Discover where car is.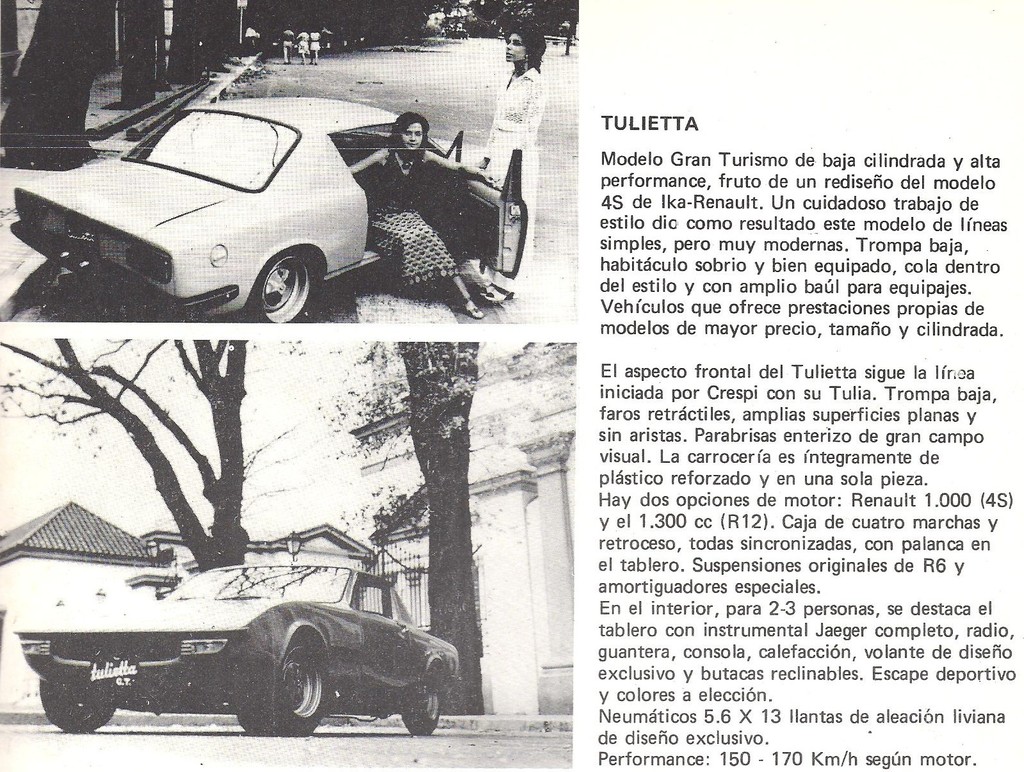
Discovered at [20,90,482,321].
